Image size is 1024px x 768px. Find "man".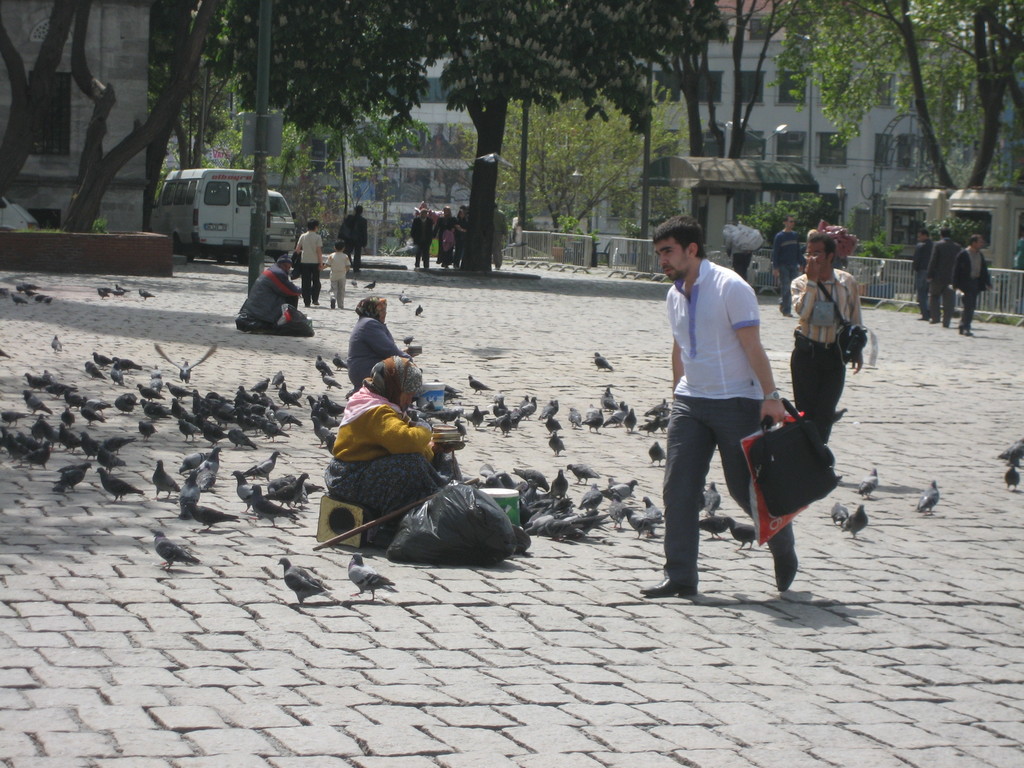
{"left": 243, "top": 252, "right": 308, "bottom": 329}.
